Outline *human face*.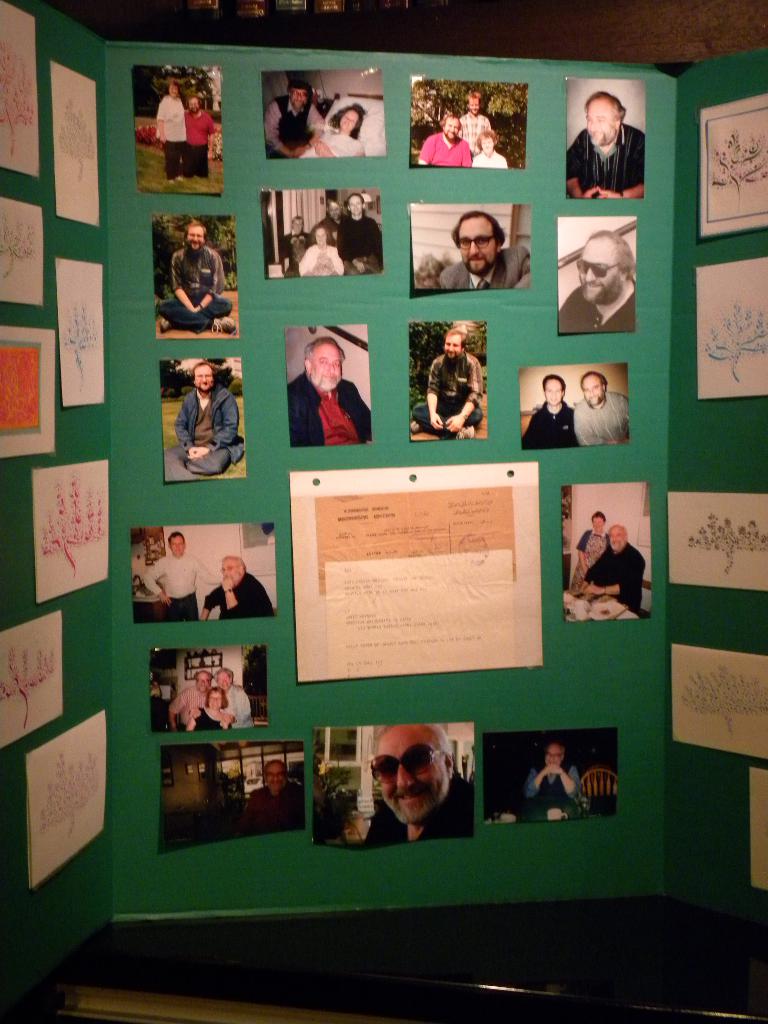
Outline: <bbox>351, 195, 363, 214</bbox>.
